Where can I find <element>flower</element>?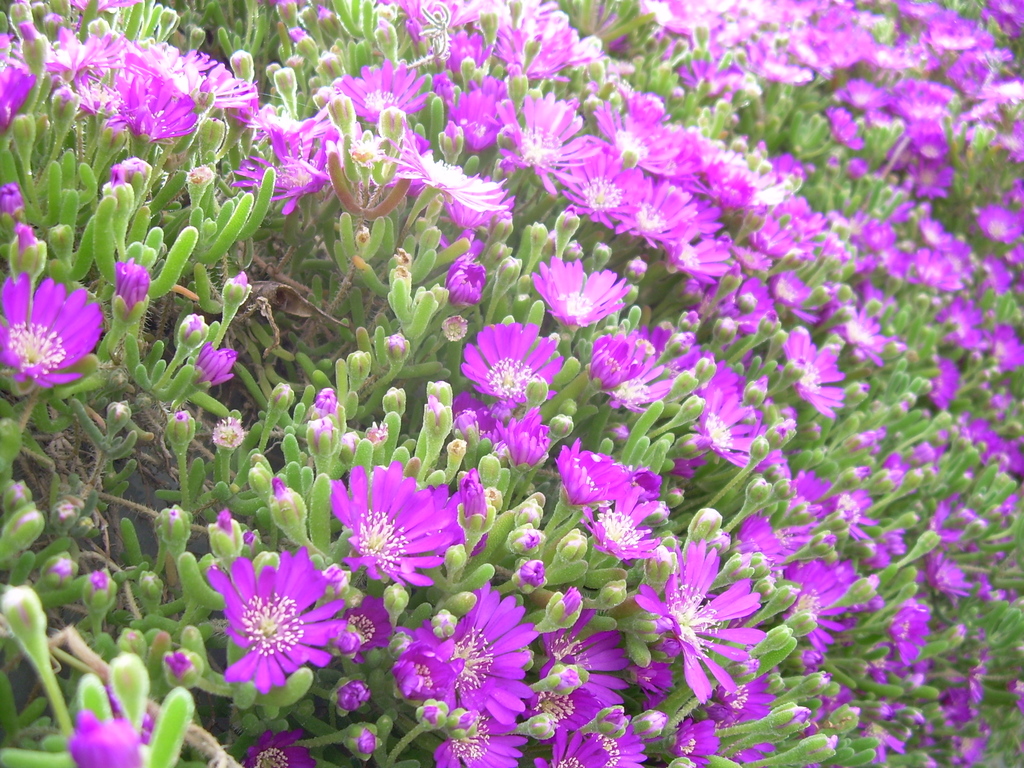
You can find it at Rect(451, 591, 547, 726).
